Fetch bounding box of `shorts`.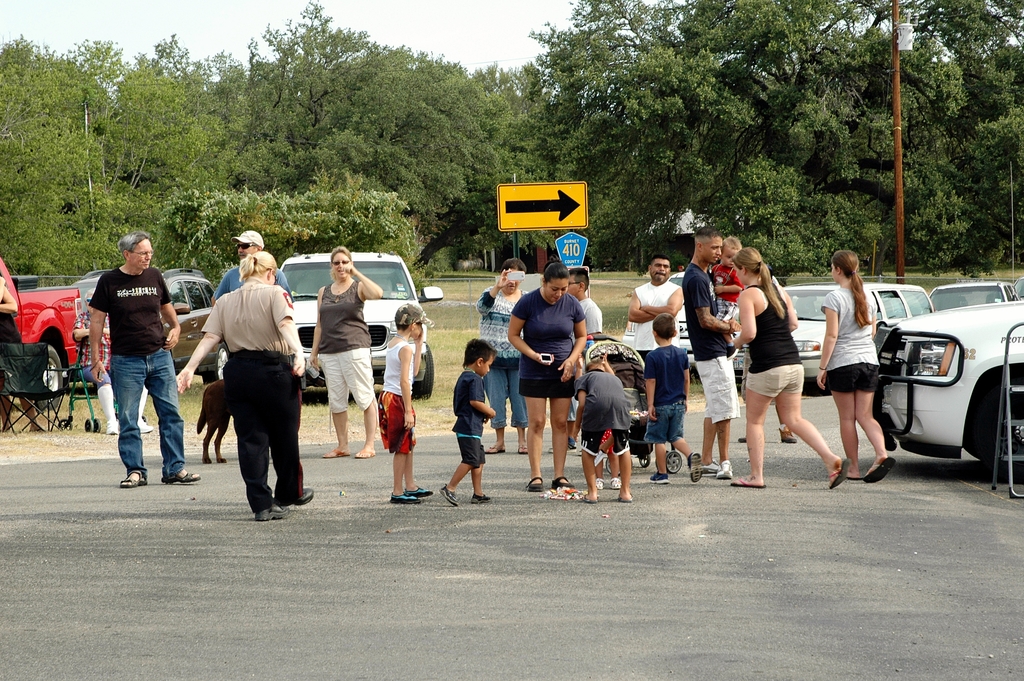
Bbox: bbox(375, 387, 419, 453).
